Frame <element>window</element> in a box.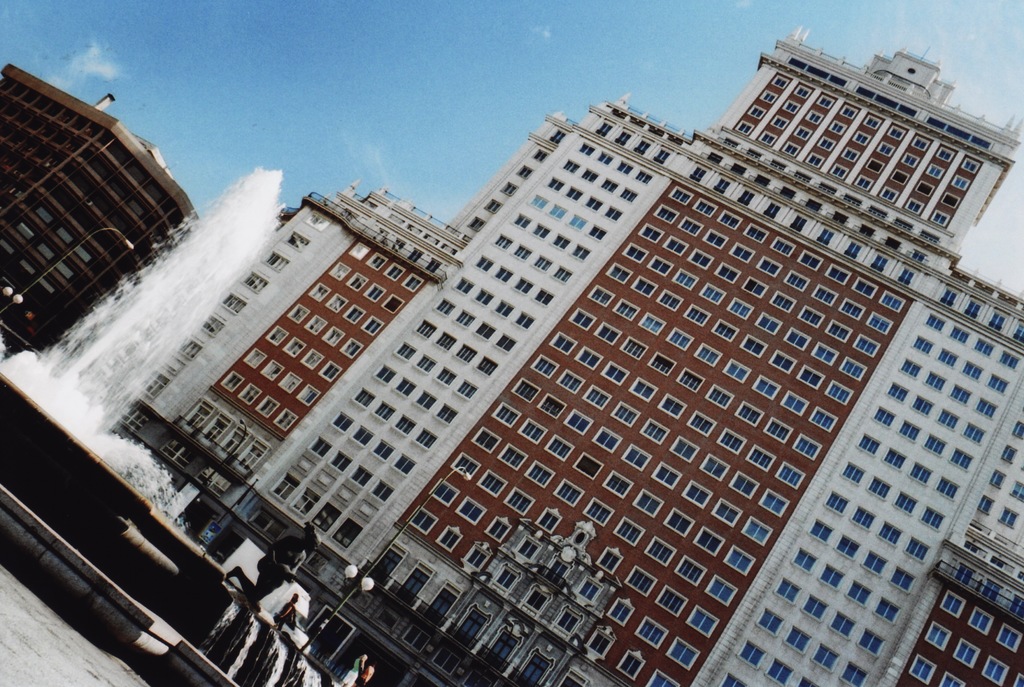
(800,250,821,268).
